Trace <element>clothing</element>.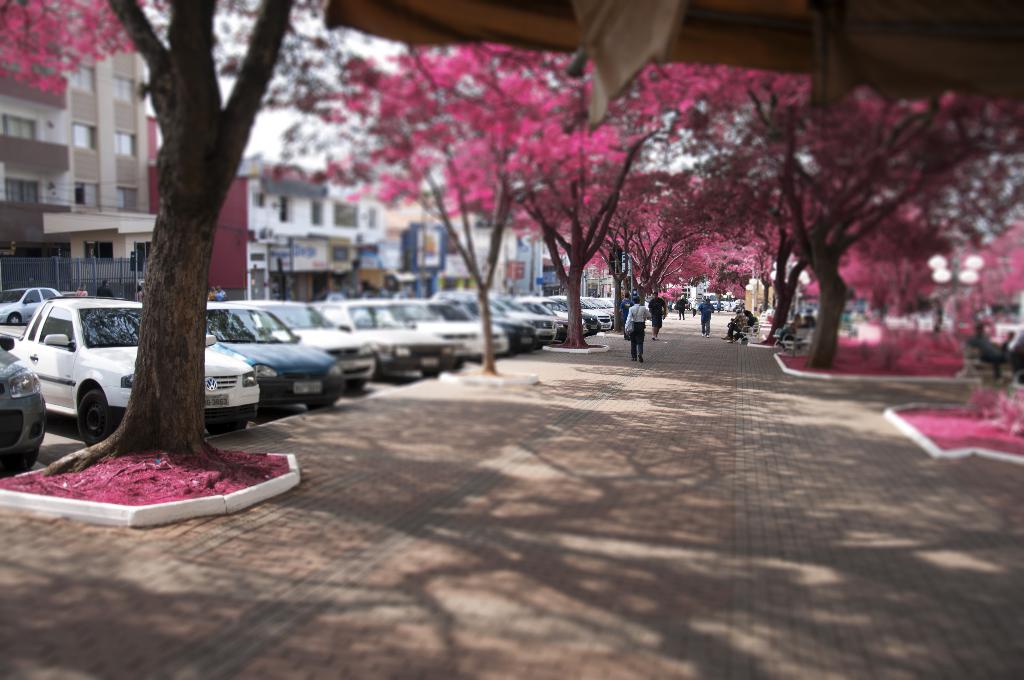
Traced to {"x1": 651, "y1": 295, "x2": 669, "y2": 332}.
